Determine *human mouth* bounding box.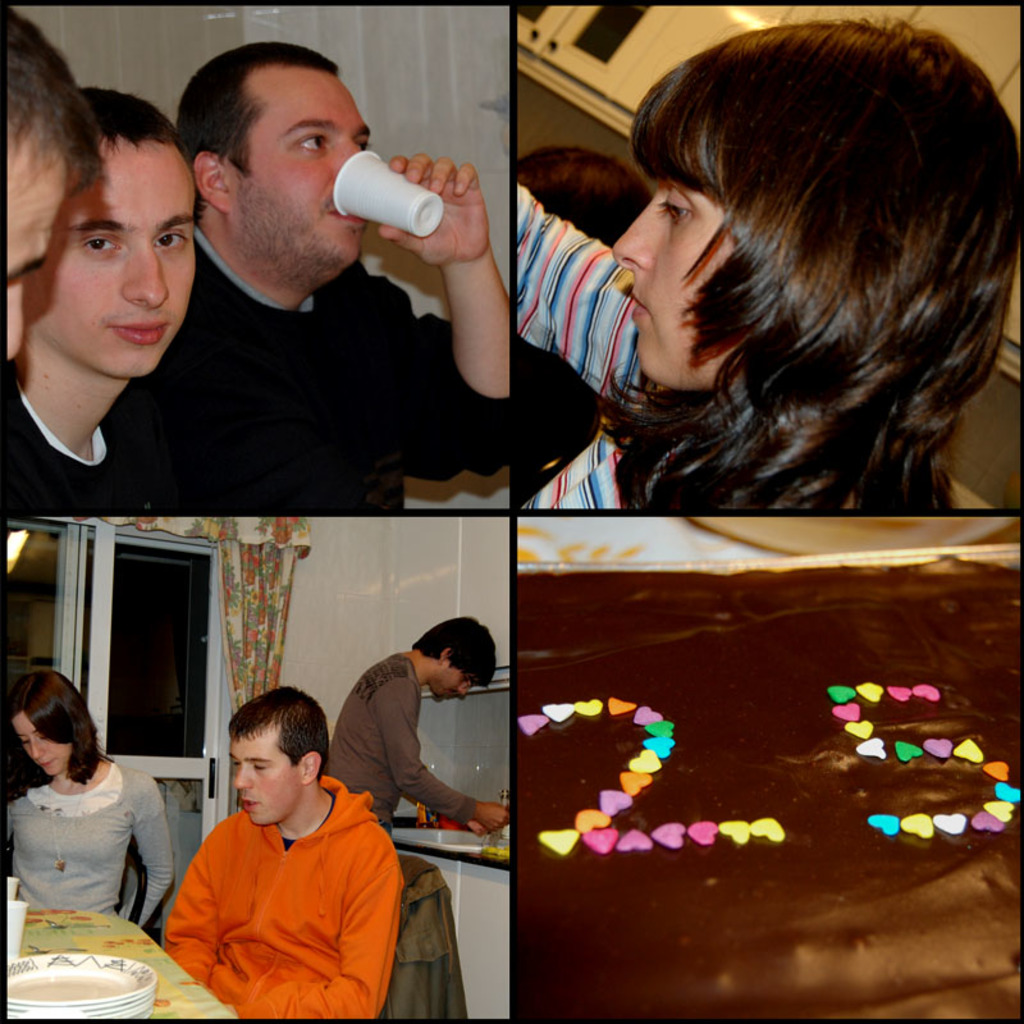
Determined: l=31, t=759, r=56, b=774.
